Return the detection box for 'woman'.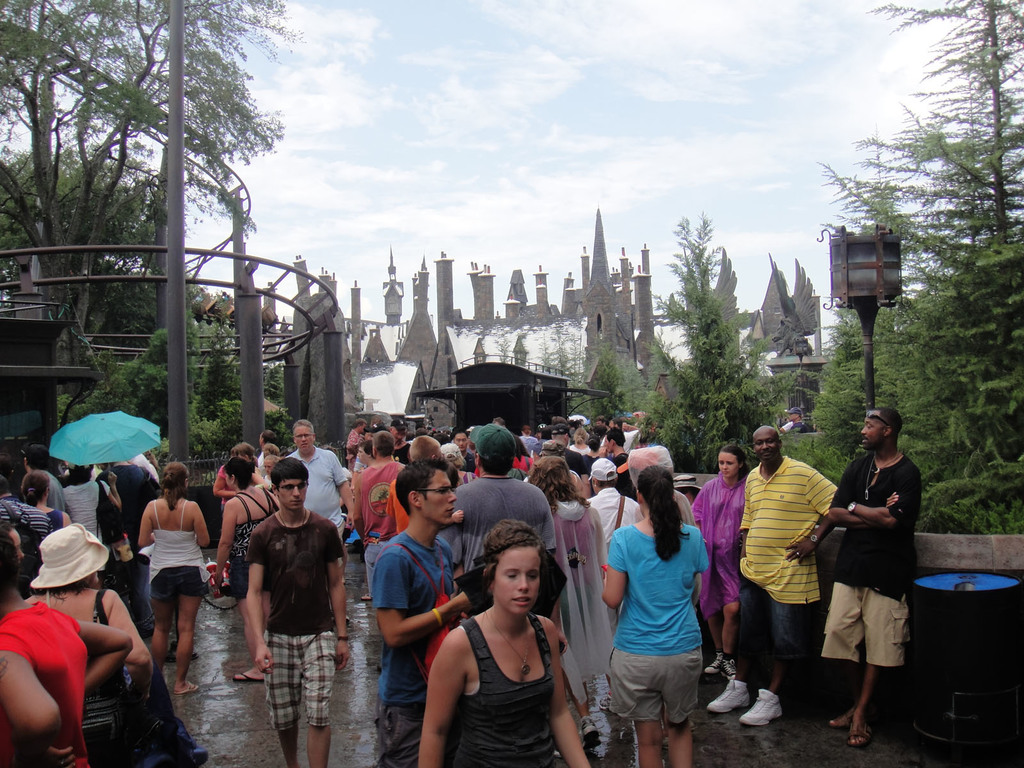
(x1=19, y1=516, x2=152, y2=767).
